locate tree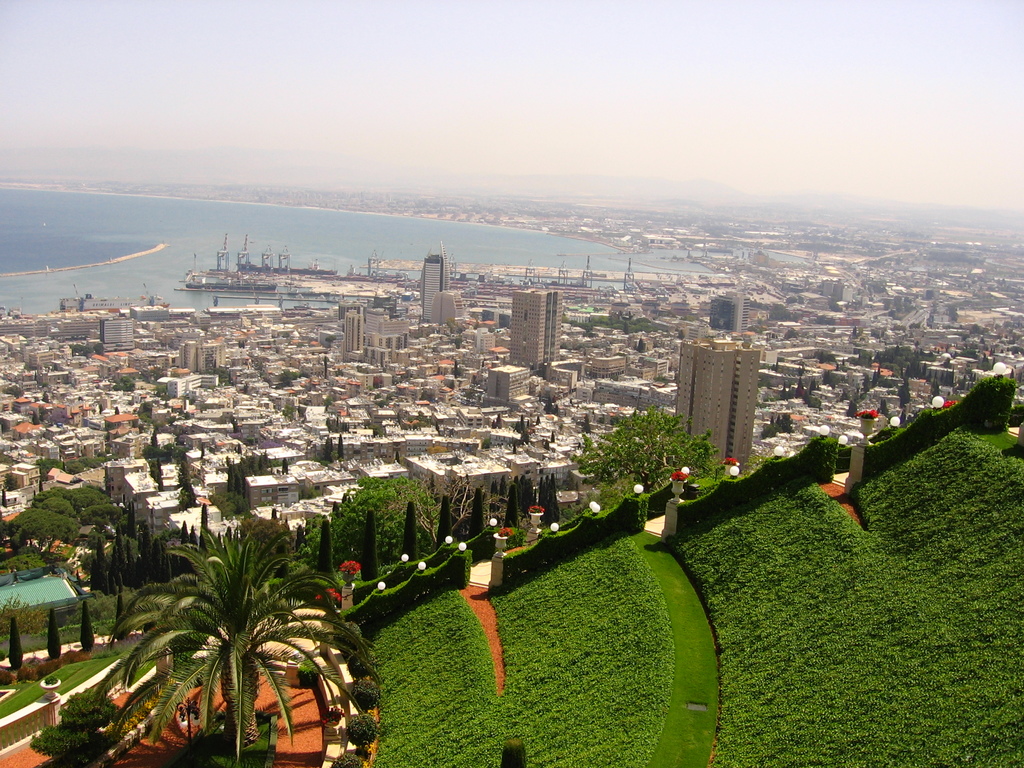
<region>892, 308, 901, 321</region>
